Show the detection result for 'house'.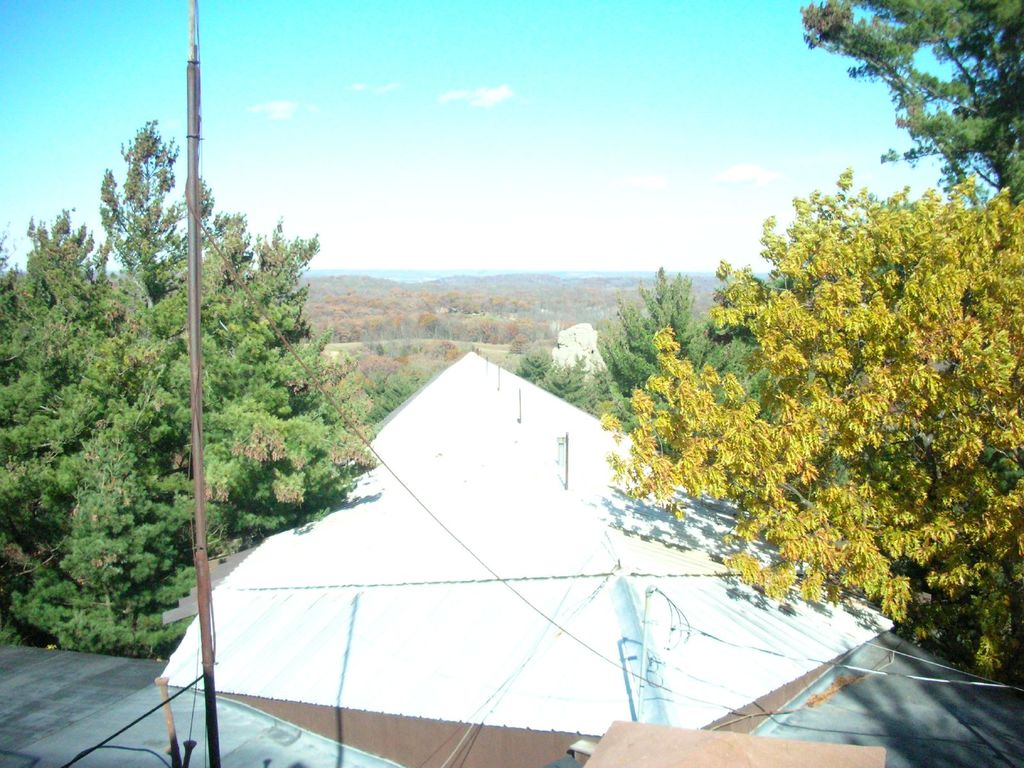
bbox=[0, 351, 1023, 767].
